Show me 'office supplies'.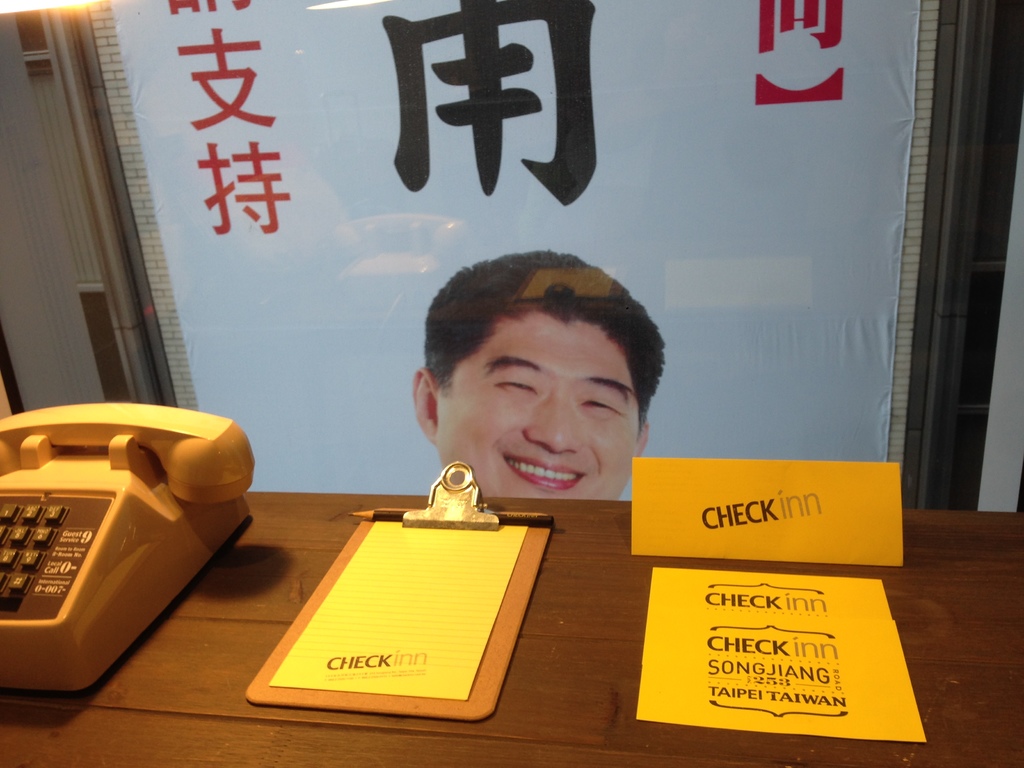
'office supplies' is here: 632 568 936 744.
